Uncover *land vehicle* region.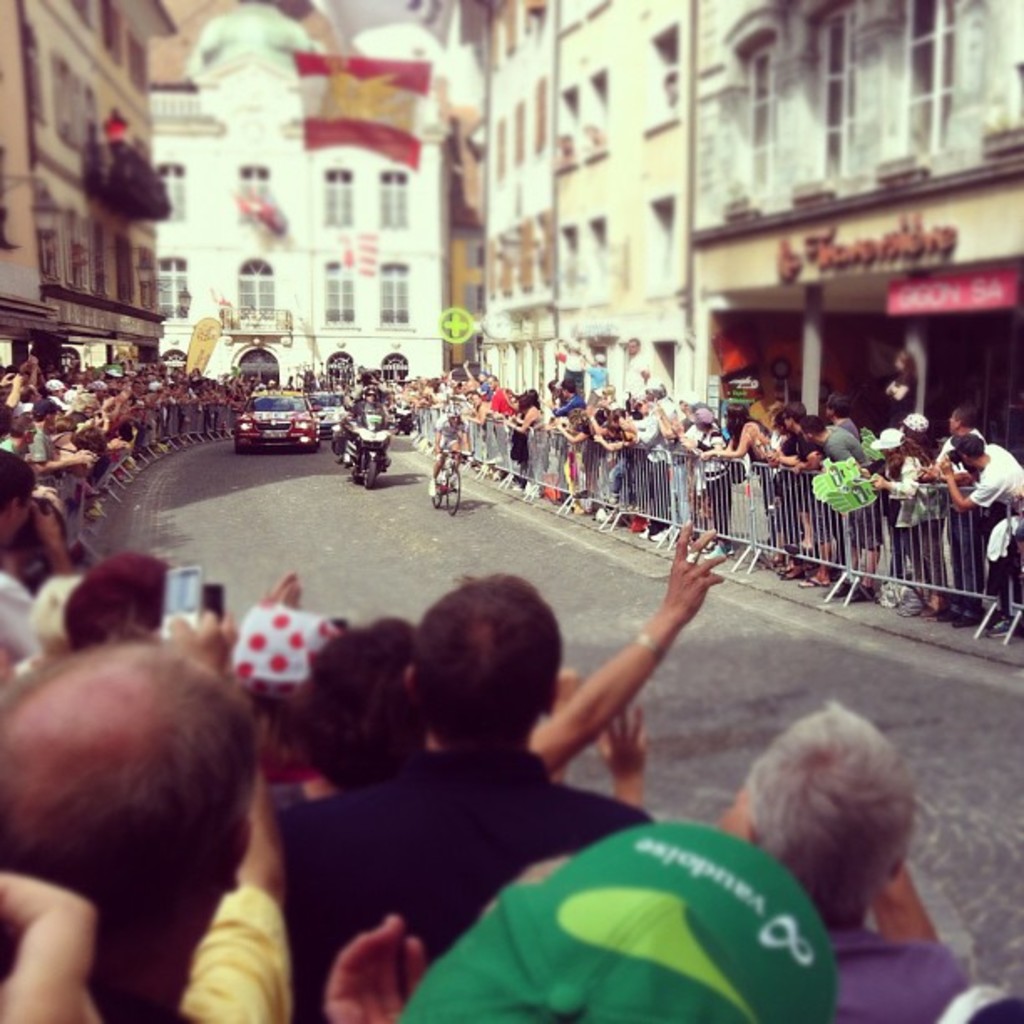
Uncovered: (x1=308, y1=392, x2=338, y2=442).
